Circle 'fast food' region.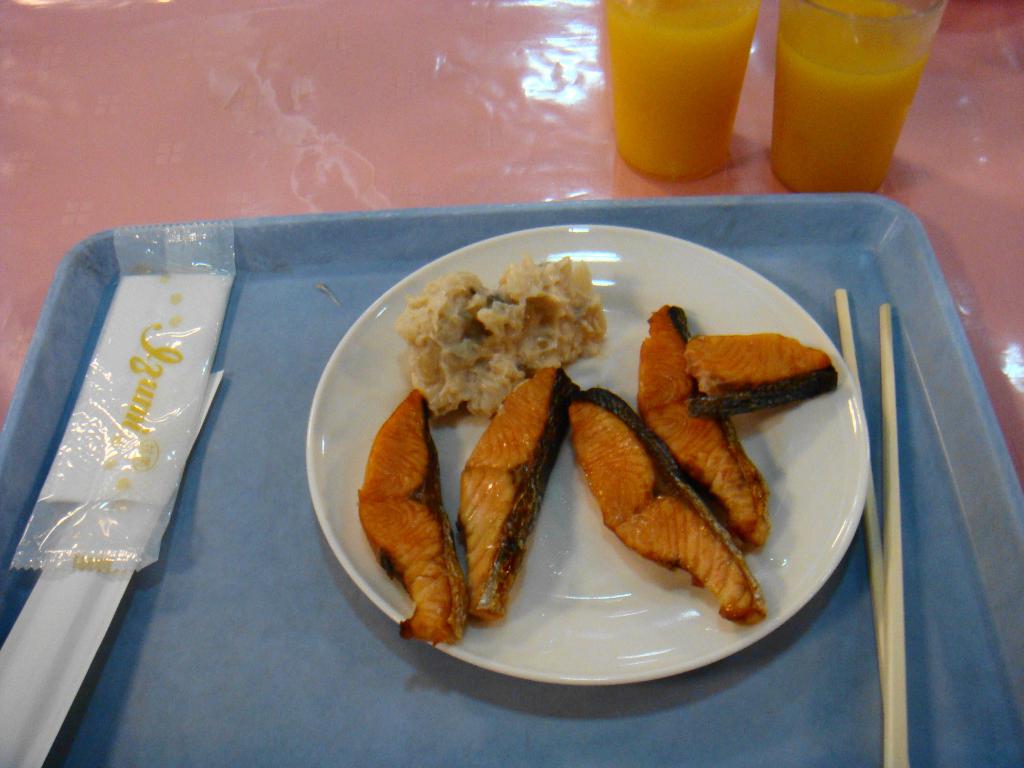
Region: Rect(456, 362, 582, 621).
